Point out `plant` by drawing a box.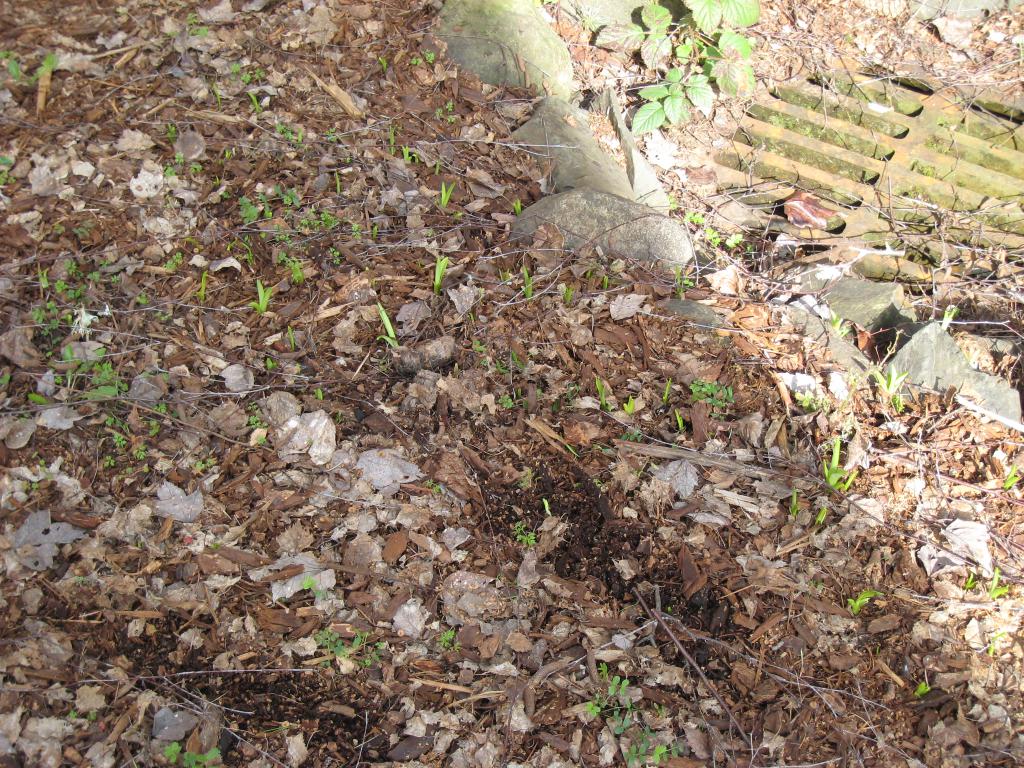
(left=163, top=740, right=216, bottom=767).
